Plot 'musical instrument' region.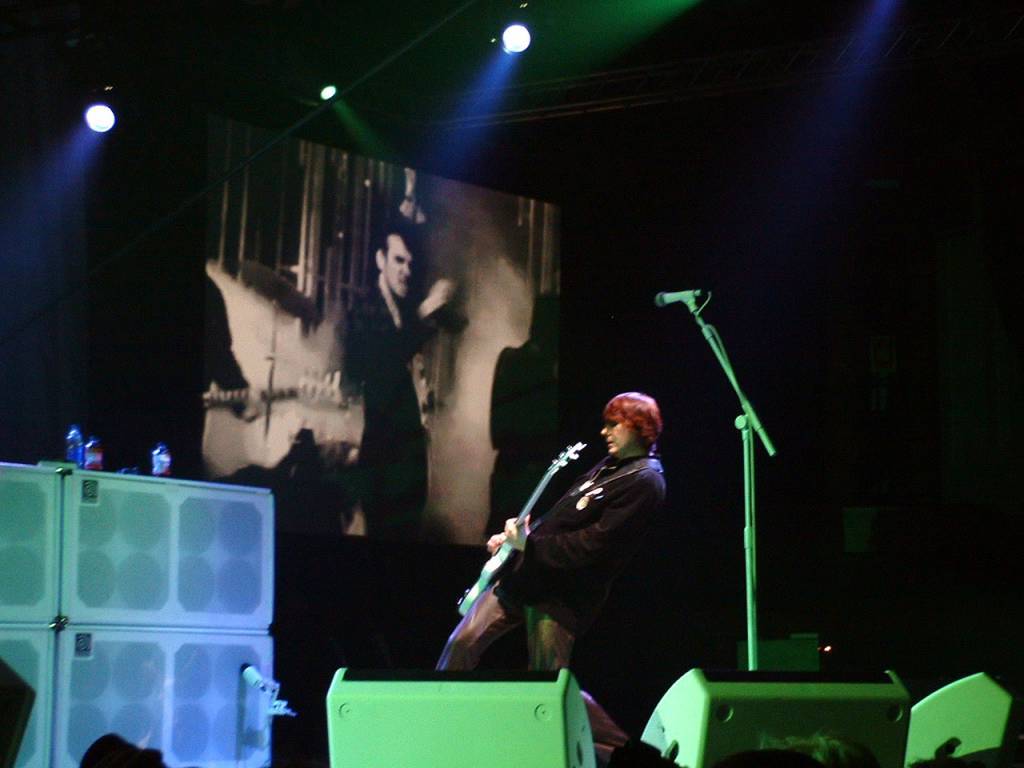
Plotted at {"x1": 188, "y1": 364, "x2": 339, "y2": 418}.
